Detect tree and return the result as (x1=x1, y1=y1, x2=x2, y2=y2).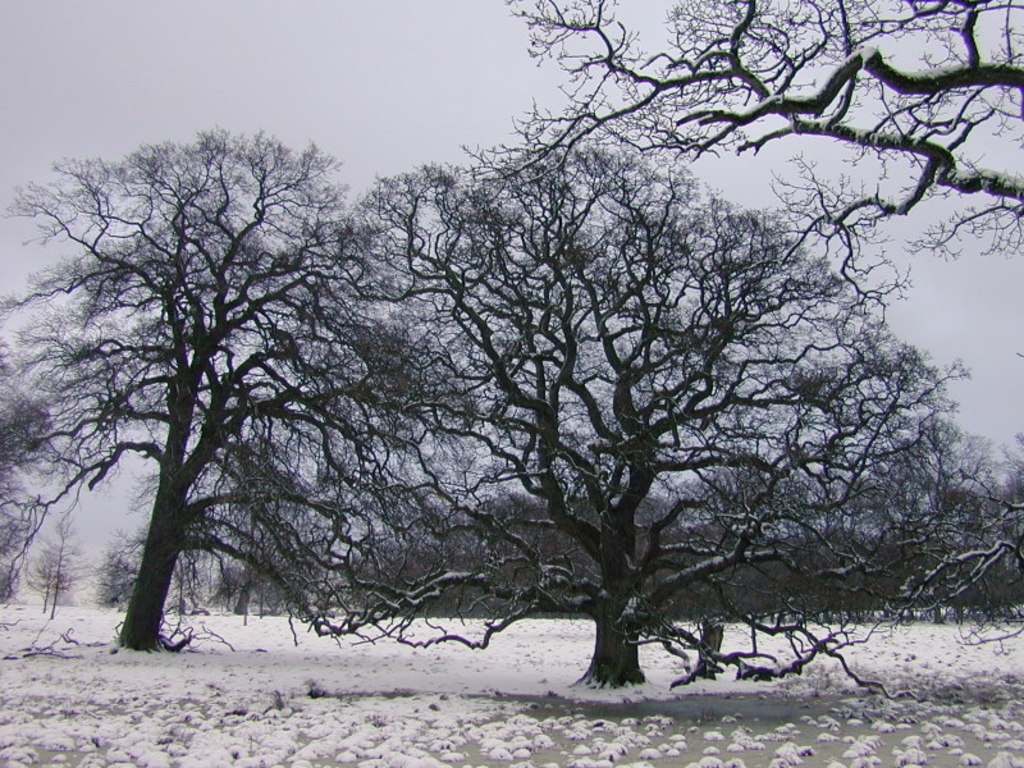
(x1=516, y1=0, x2=1023, y2=371).
